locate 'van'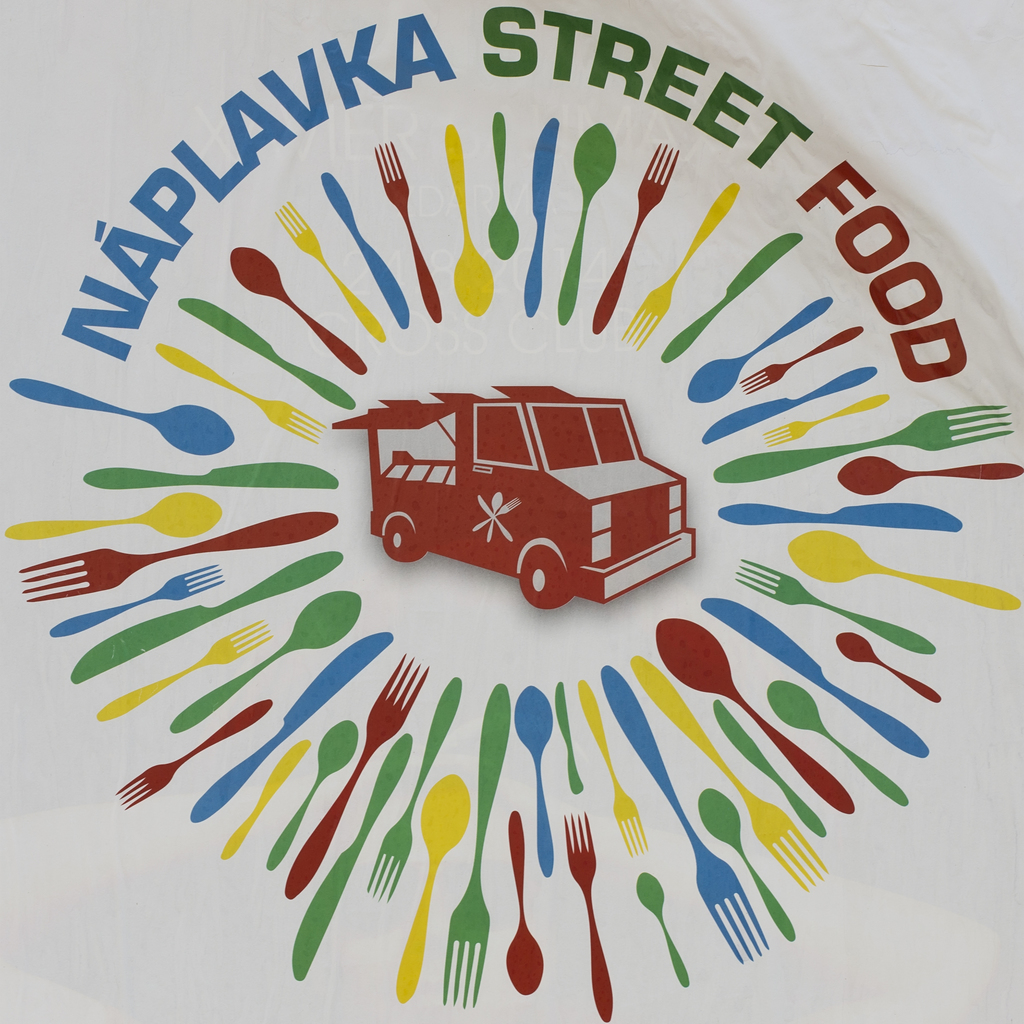
<region>329, 377, 702, 613</region>
